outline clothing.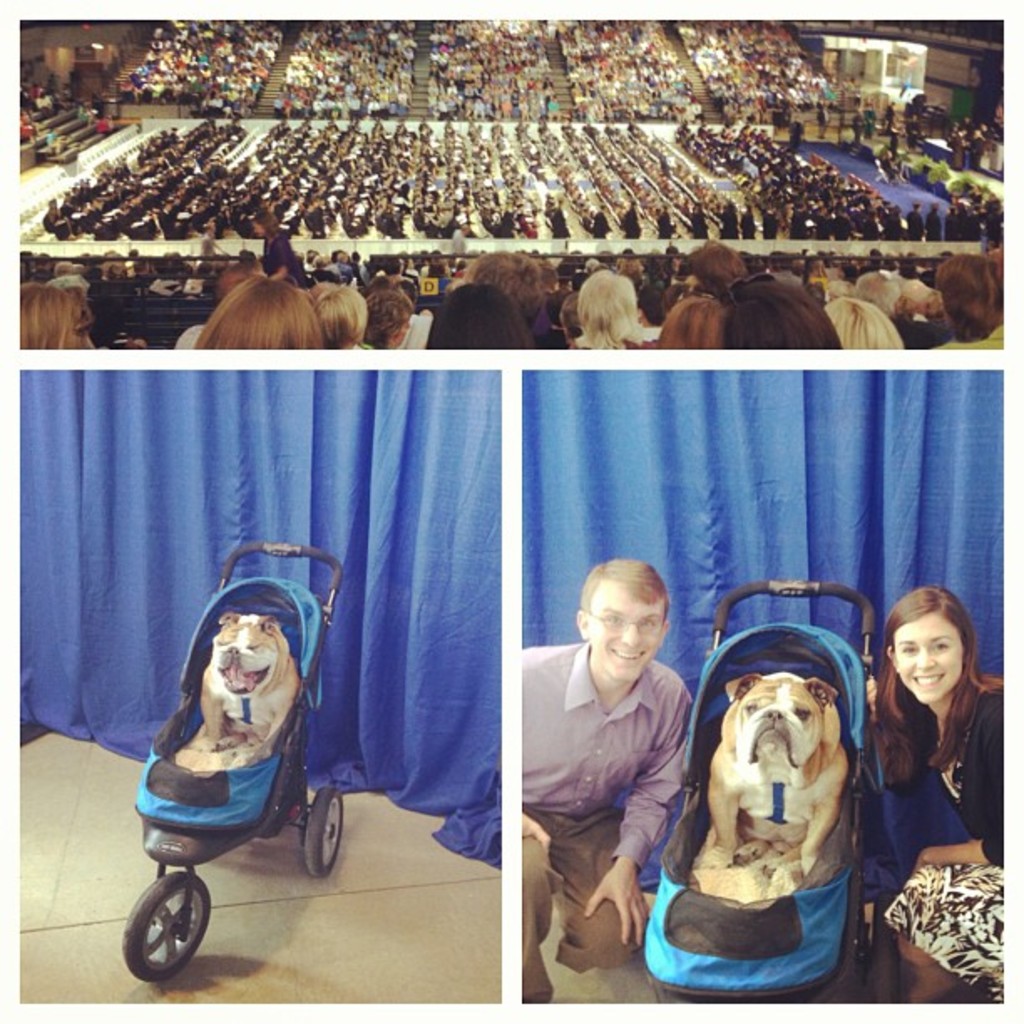
Outline: select_region(875, 678, 1011, 999).
